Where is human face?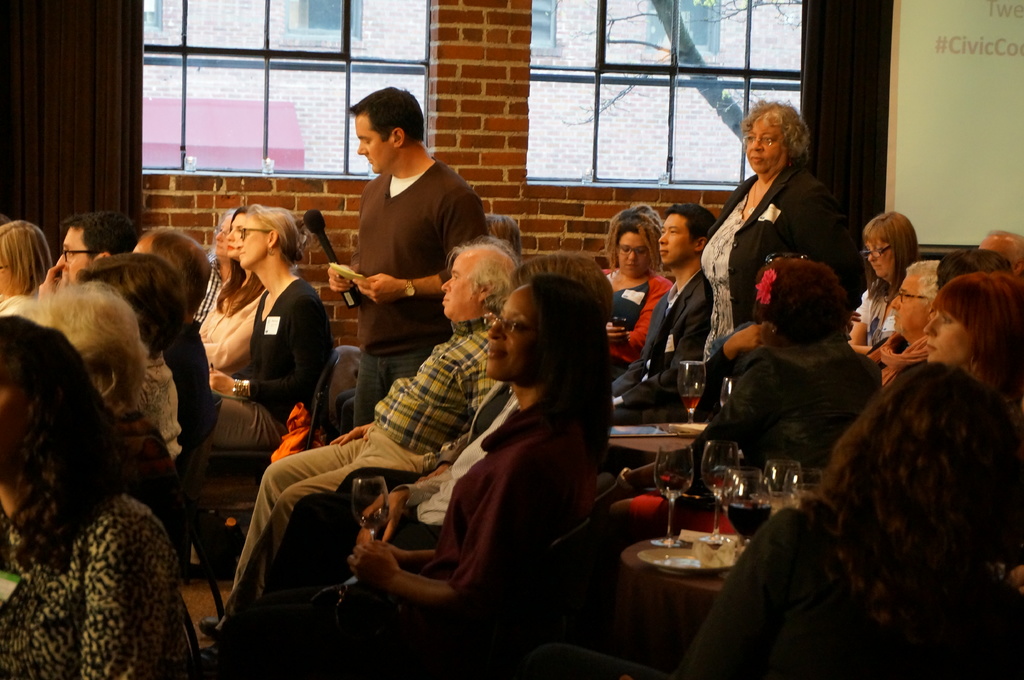
Rect(745, 120, 781, 171).
